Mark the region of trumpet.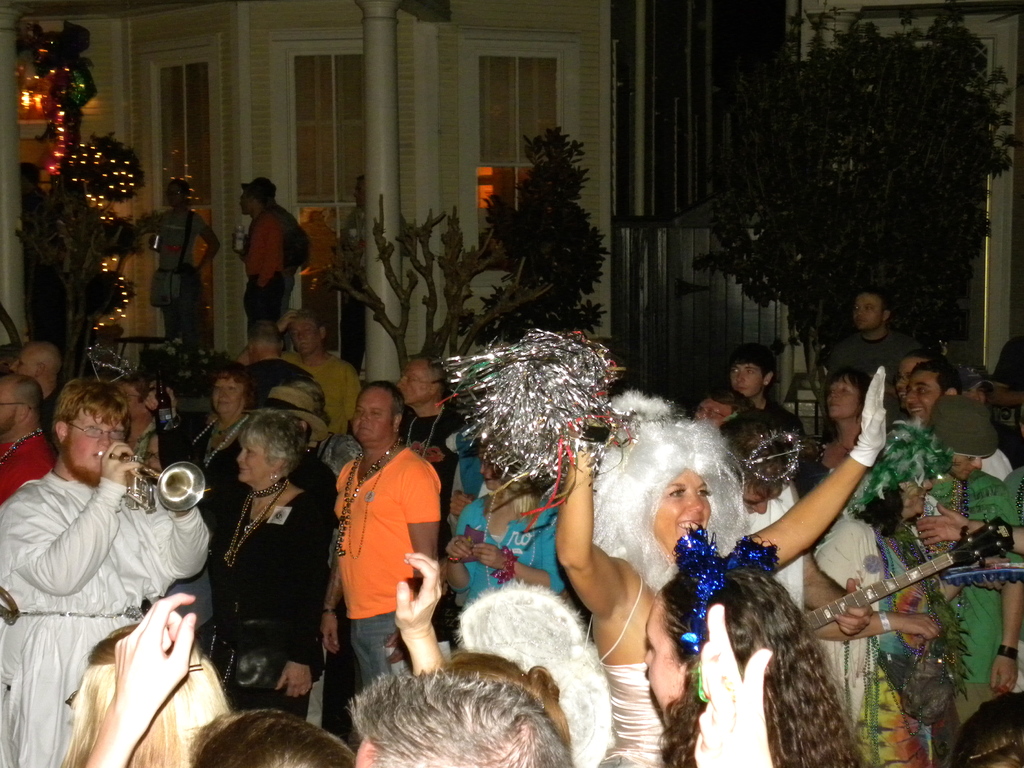
Region: 101 463 206 550.
